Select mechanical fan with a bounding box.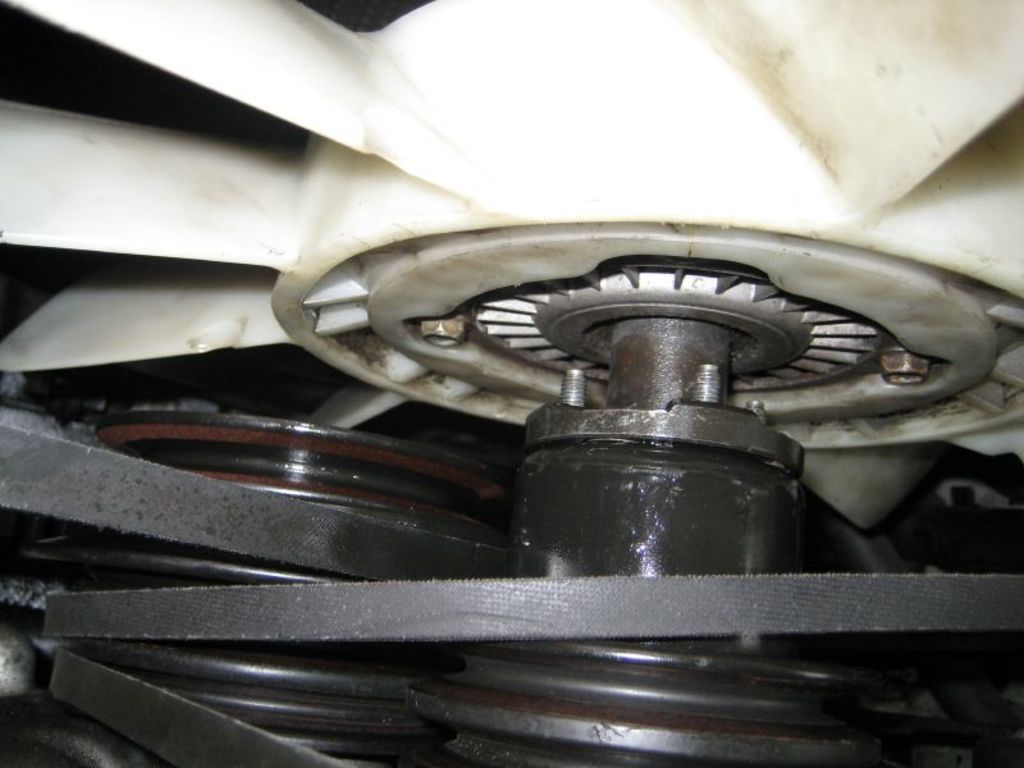
BBox(0, 0, 1023, 767).
